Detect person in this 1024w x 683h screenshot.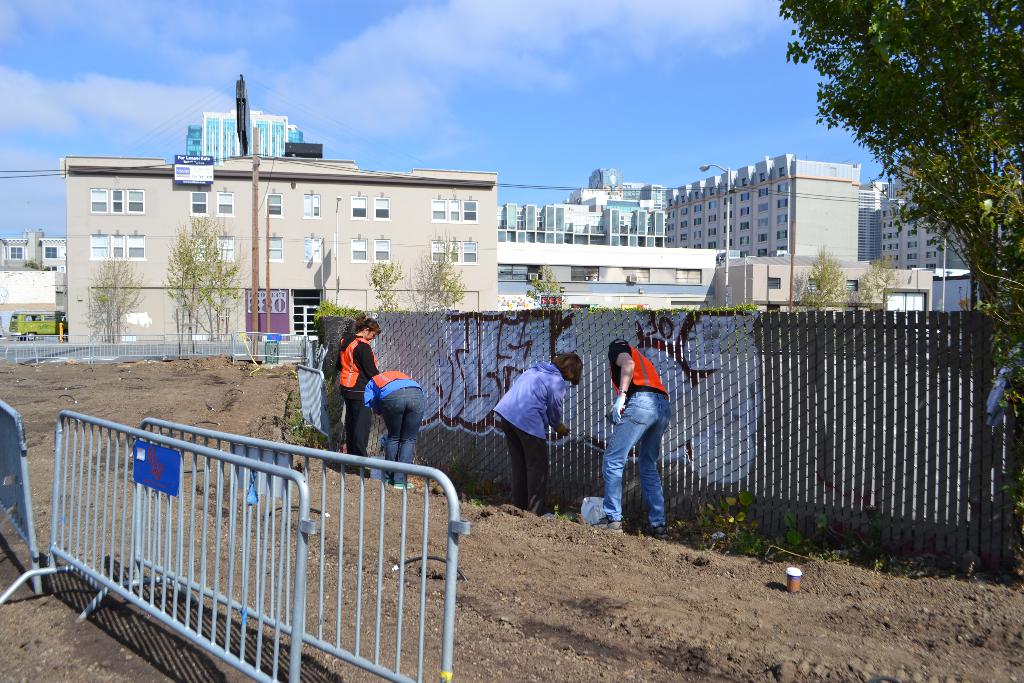
Detection: pyautogui.locateOnScreen(339, 315, 383, 475).
